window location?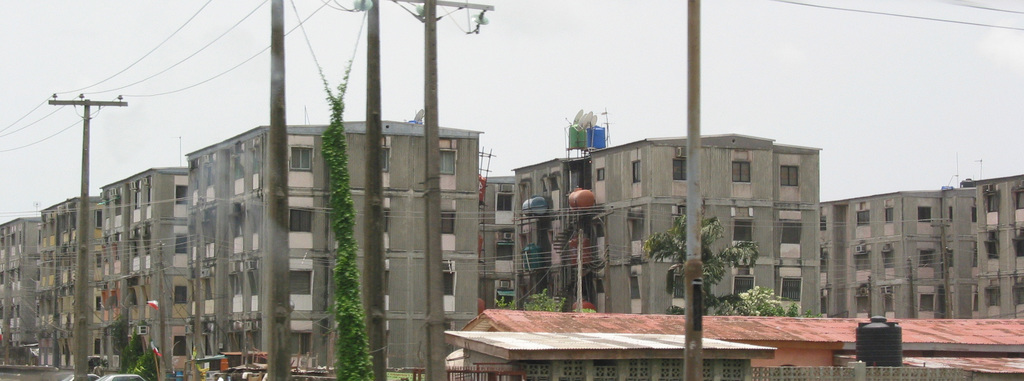
box(383, 265, 391, 298)
